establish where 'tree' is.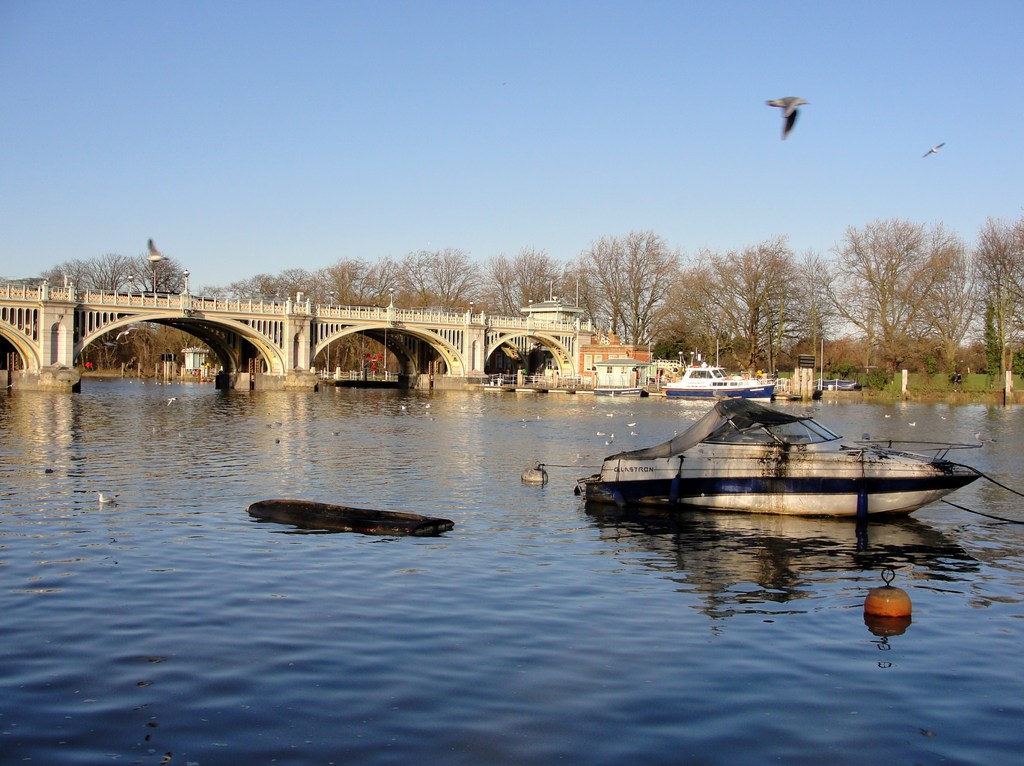
Established at 200/271/320/304.
